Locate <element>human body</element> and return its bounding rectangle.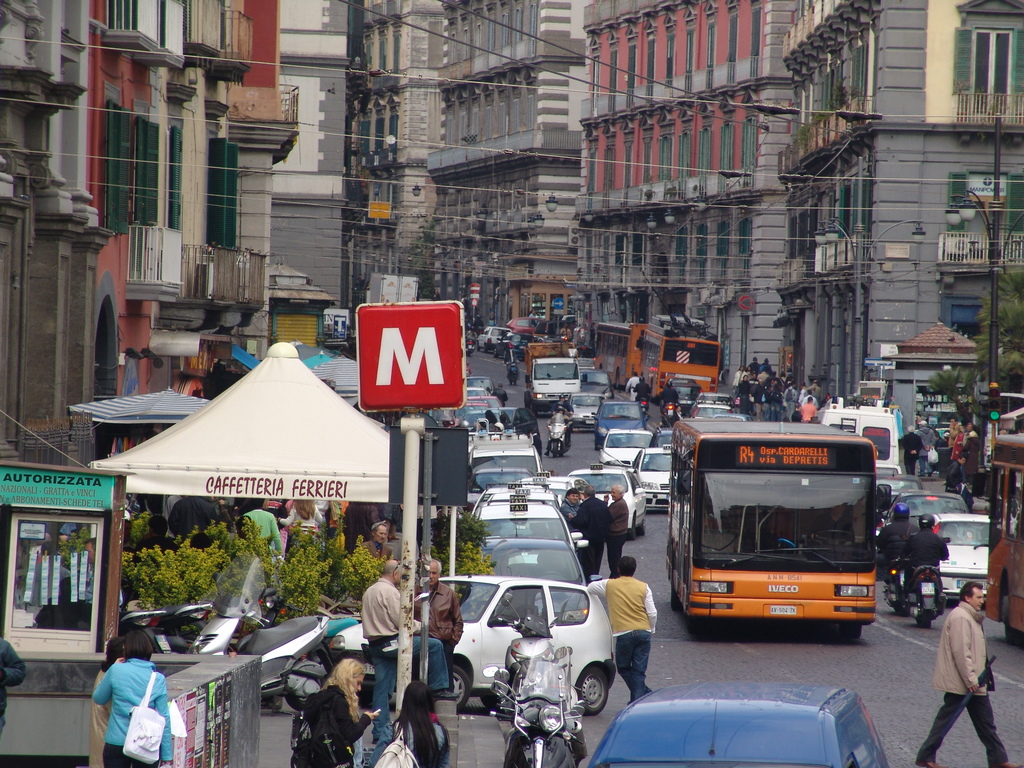
crop(394, 680, 449, 767).
